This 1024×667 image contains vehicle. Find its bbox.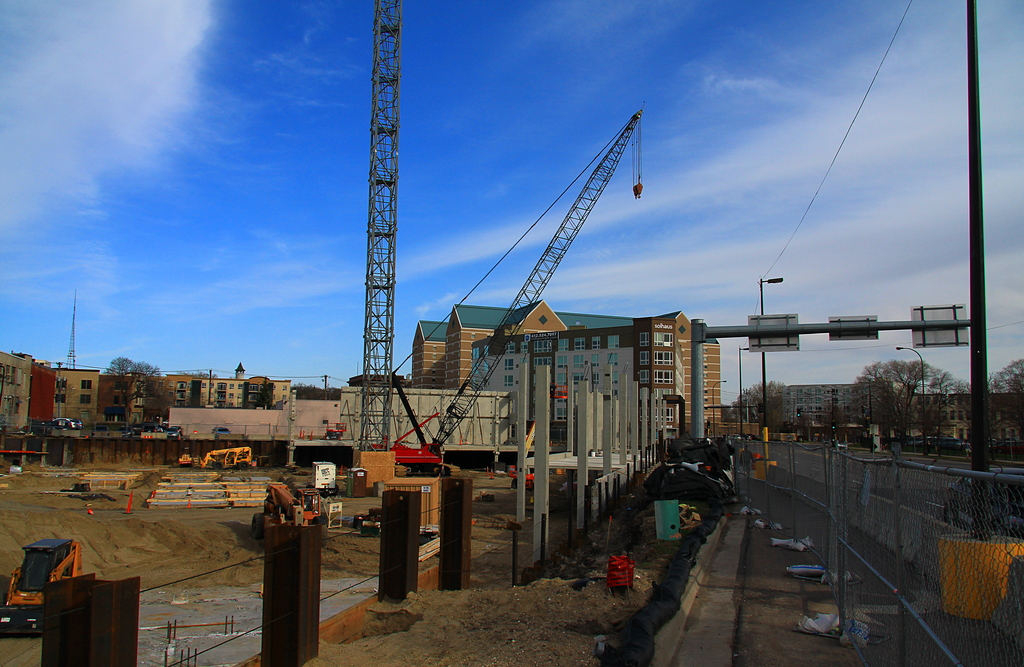
left=166, top=425, right=181, bottom=437.
